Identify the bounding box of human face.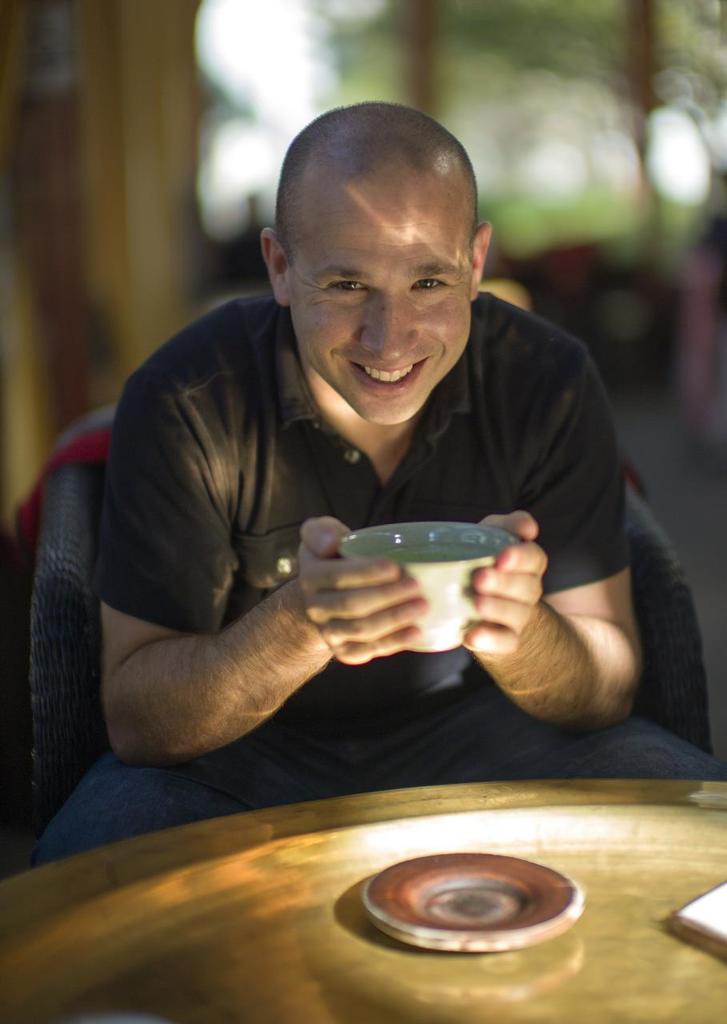
[289, 184, 472, 422].
